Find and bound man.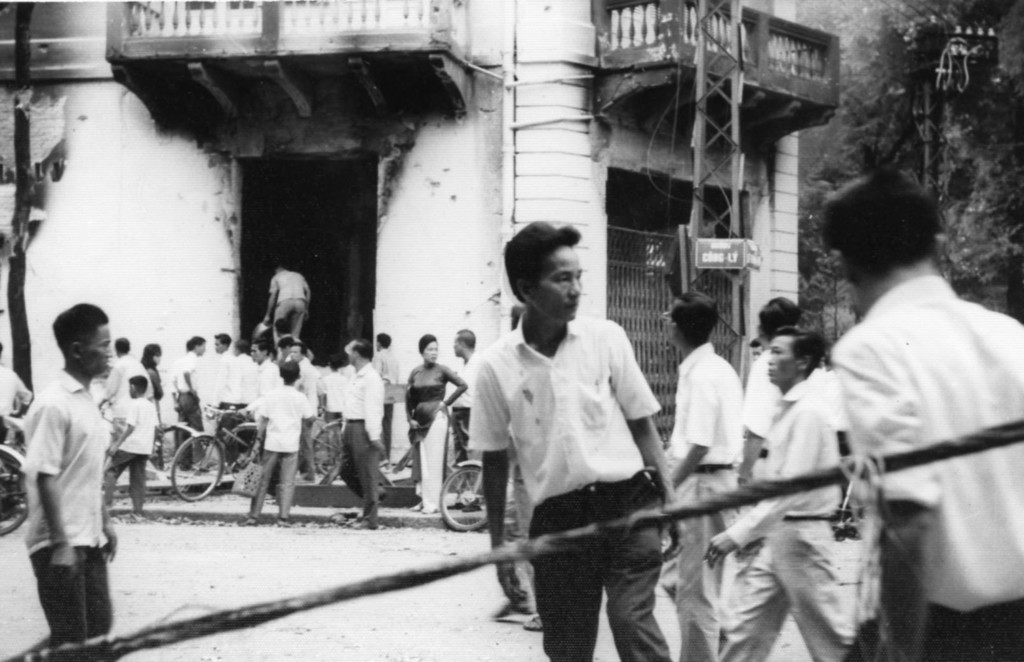
Bound: {"left": 26, "top": 298, "right": 124, "bottom": 647}.
